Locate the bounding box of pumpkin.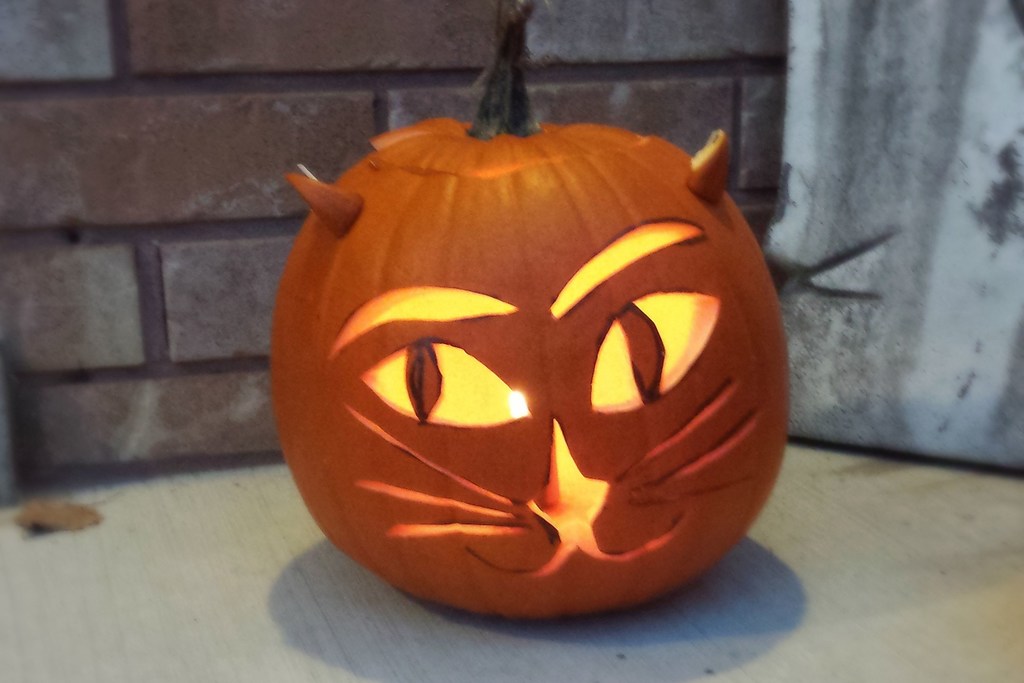
Bounding box: crop(269, 1, 791, 618).
